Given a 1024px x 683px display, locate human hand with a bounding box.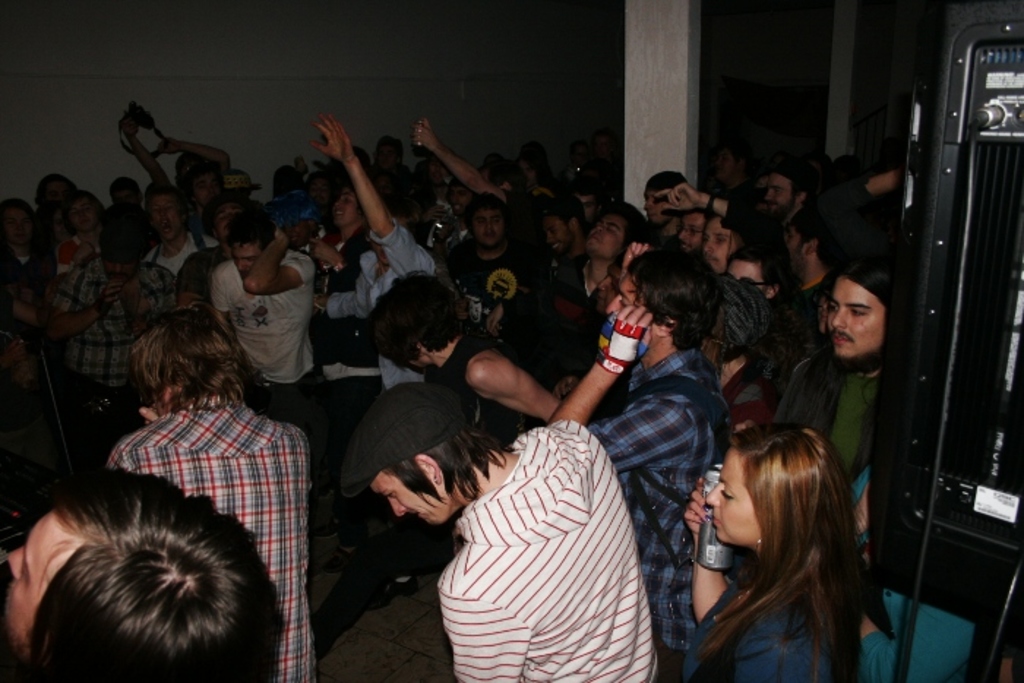
Located: {"x1": 0, "y1": 336, "x2": 28, "y2": 369}.
